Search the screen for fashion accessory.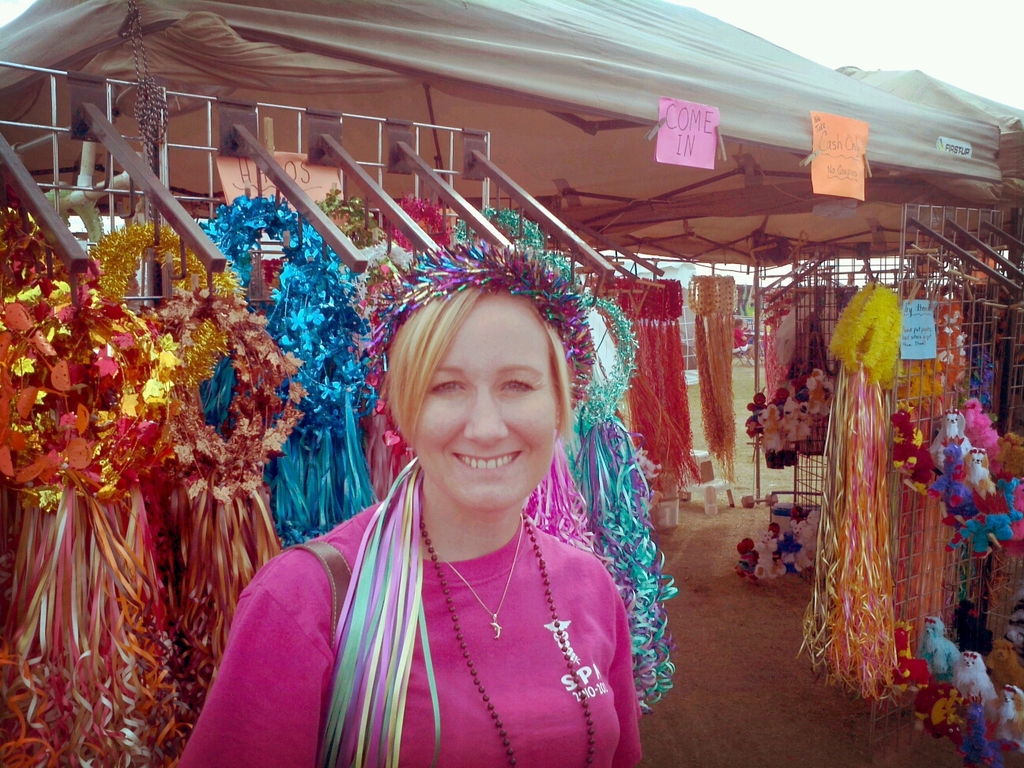
Found at crop(431, 518, 521, 648).
